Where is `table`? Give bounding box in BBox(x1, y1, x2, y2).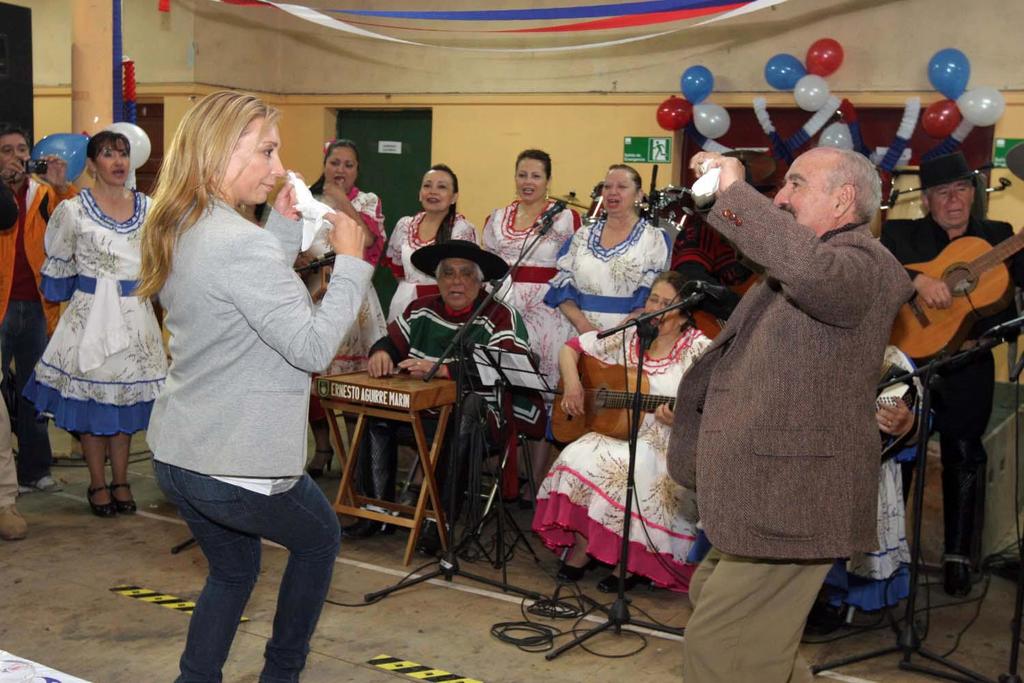
BBox(298, 309, 497, 601).
